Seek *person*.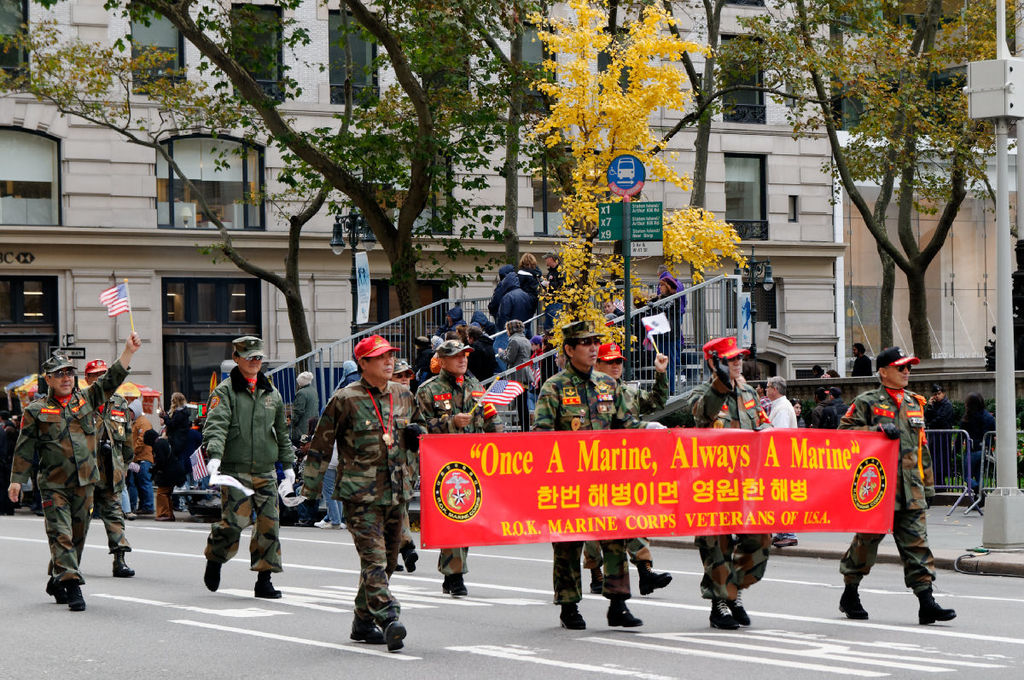
(203,336,297,593).
